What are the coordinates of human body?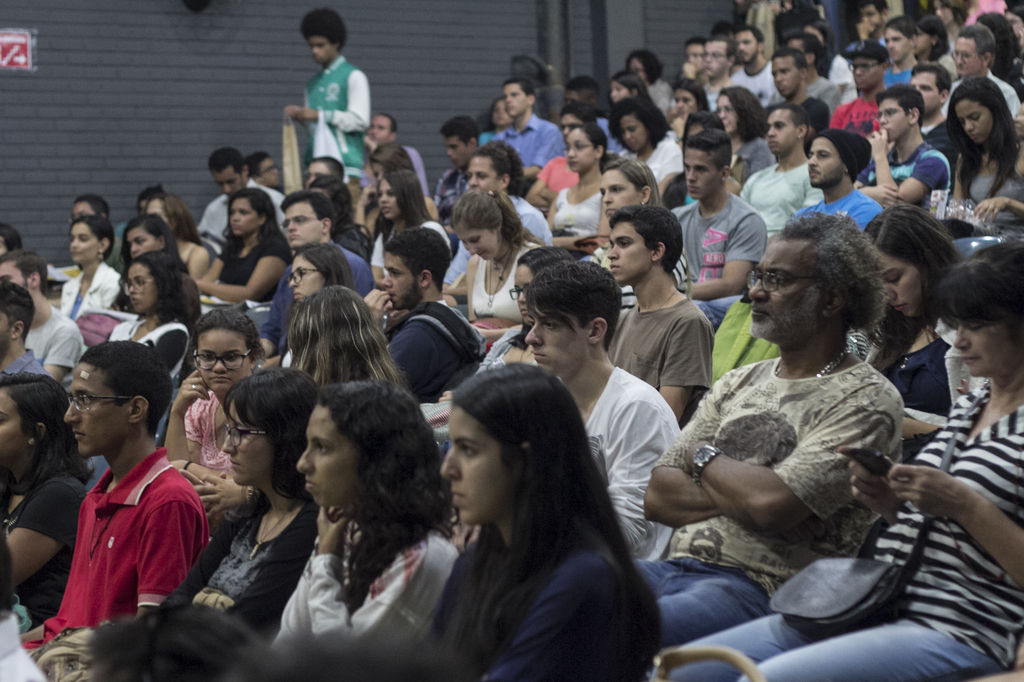
[left=618, top=128, right=686, bottom=199].
